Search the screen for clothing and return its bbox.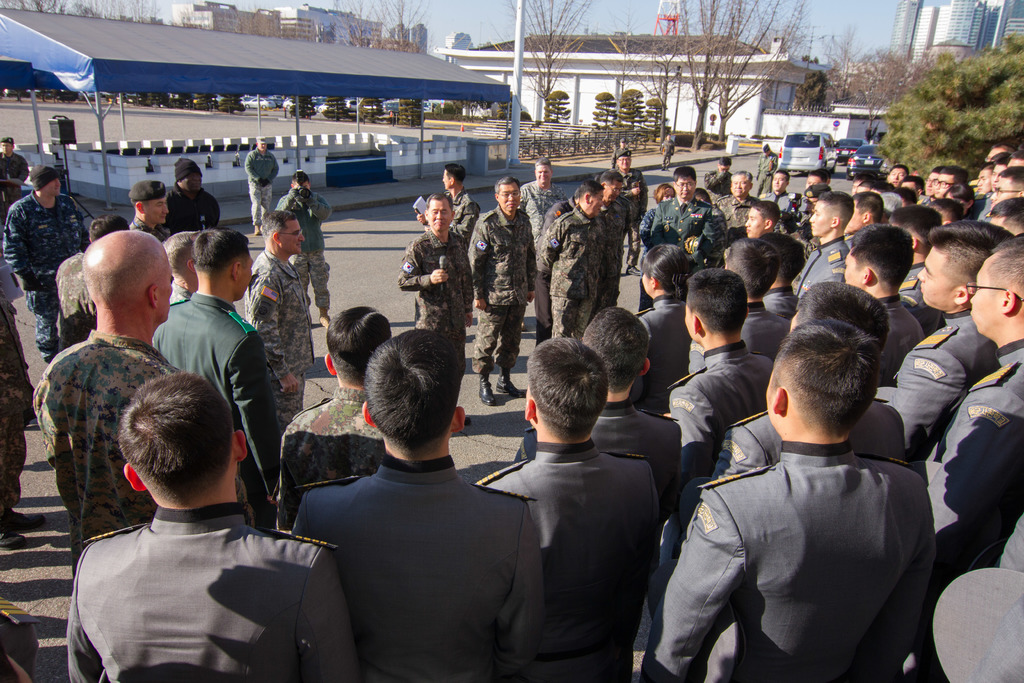
Found: crop(602, 197, 644, 311).
